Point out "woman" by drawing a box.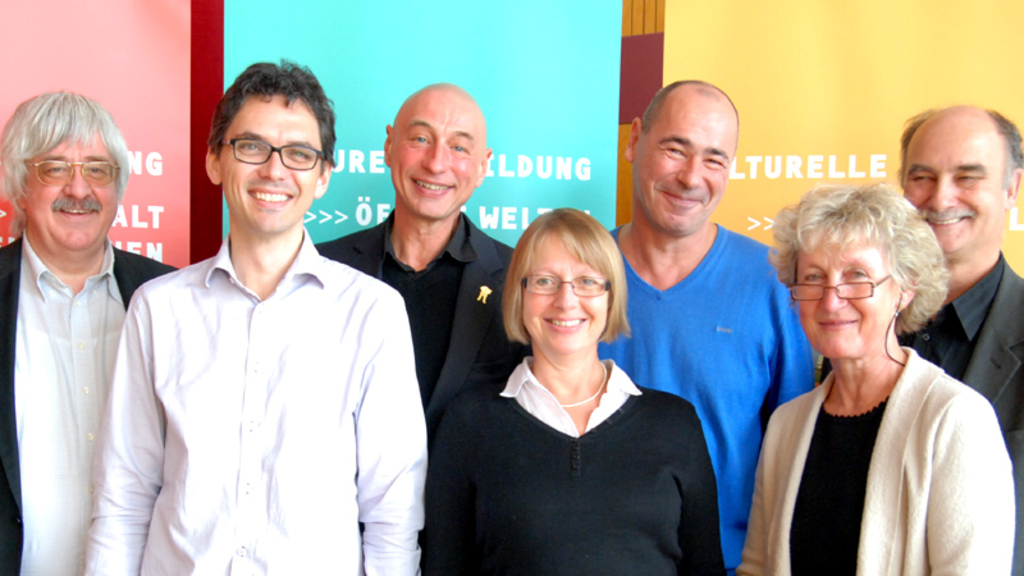
x1=732, y1=182, x2=1014, y2=575.
